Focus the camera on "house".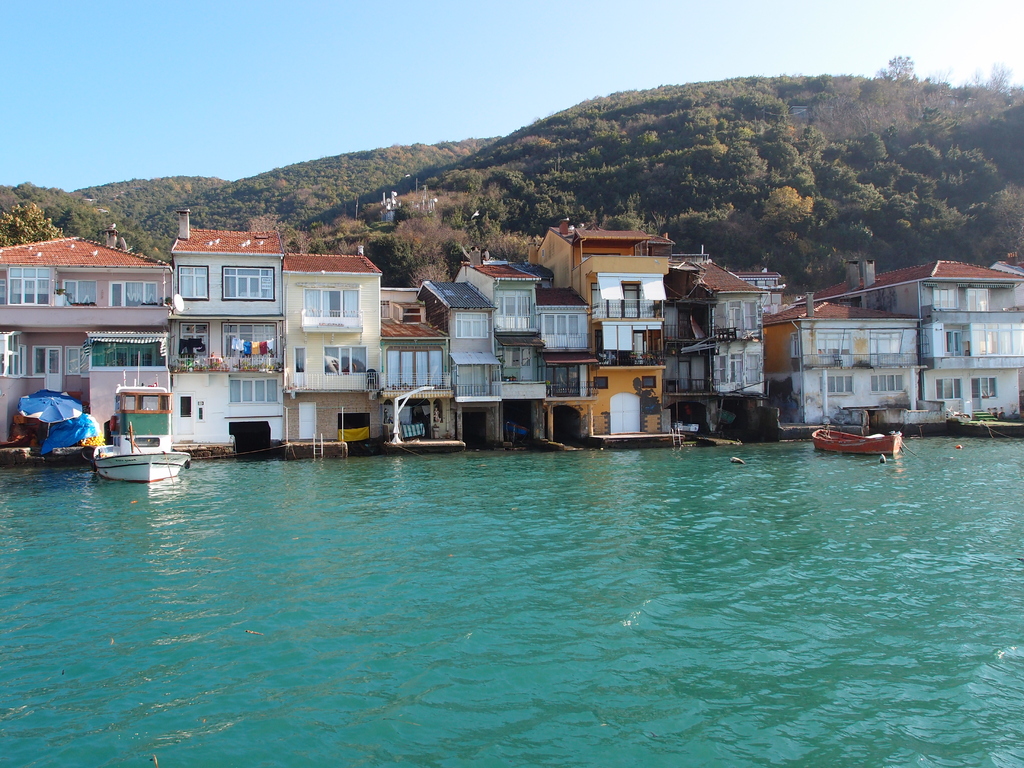
Focus region: 4, 217, 203, 415.
